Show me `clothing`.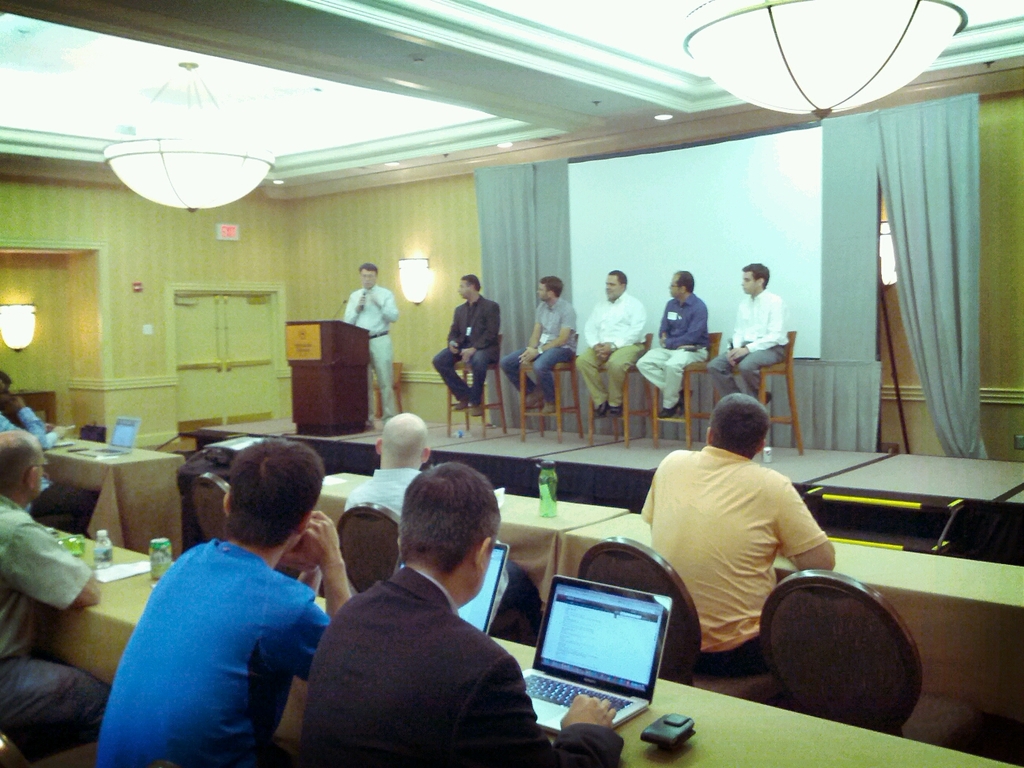
`clothing` is here: 632/293/707/415.
